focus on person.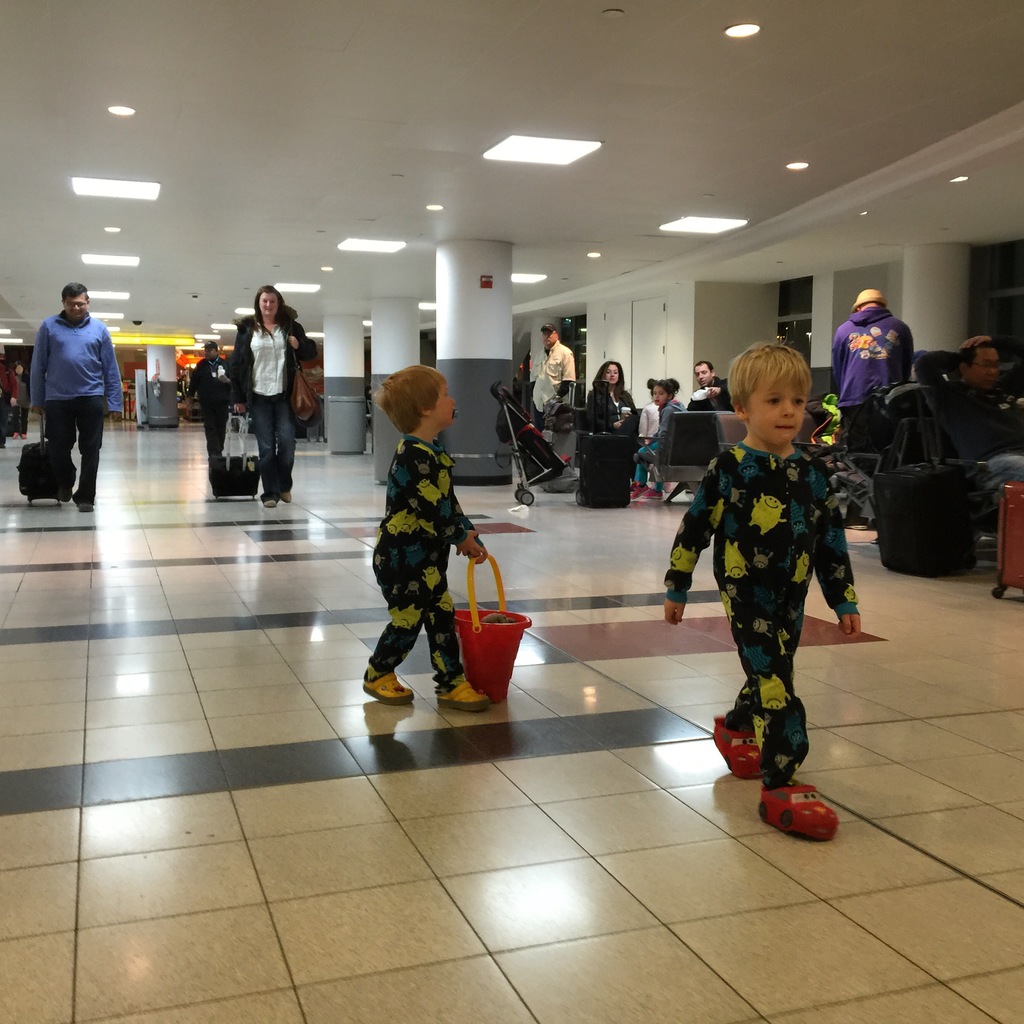
Focused at bbox=(228, 282, 316, 499).
